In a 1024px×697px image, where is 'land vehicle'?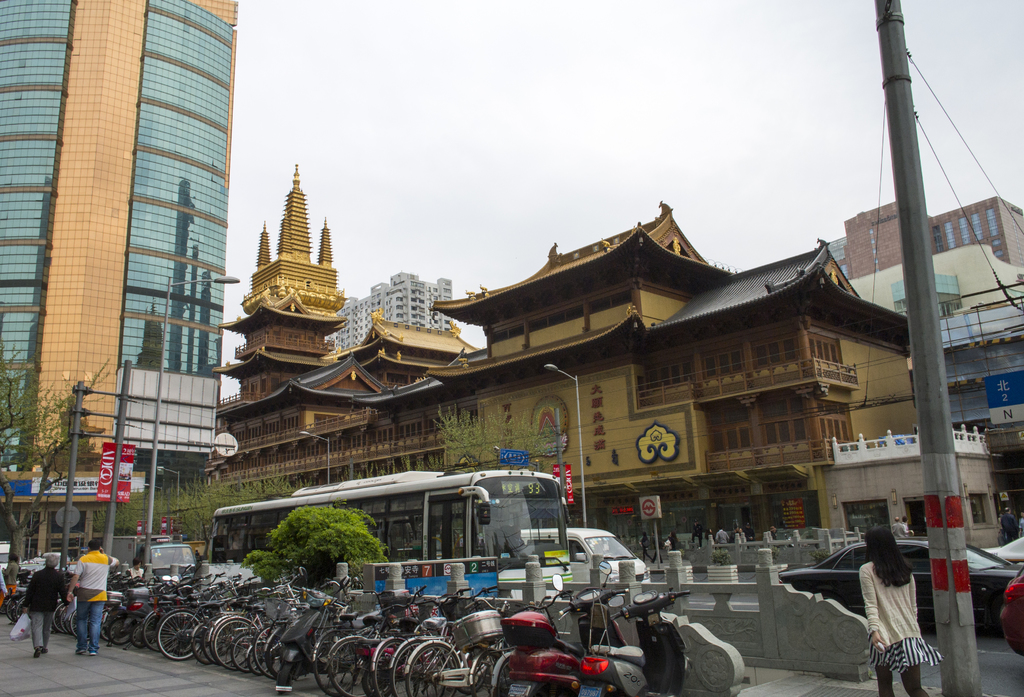
479, 526, 648, 605.
